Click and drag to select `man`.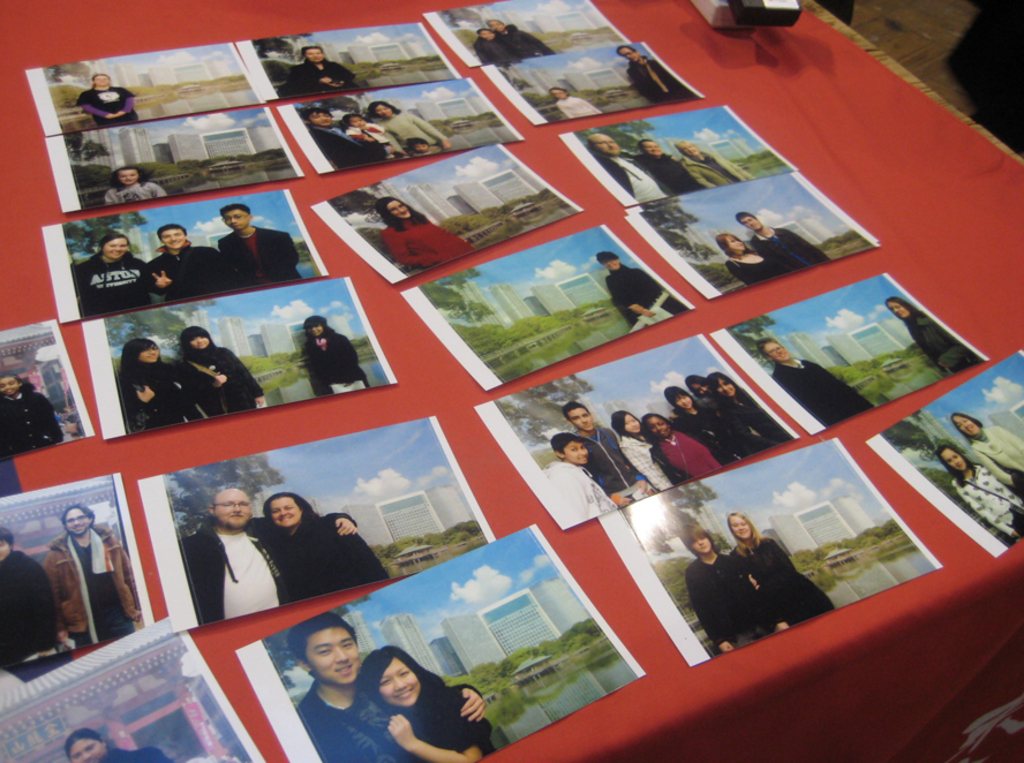
Selection: {"x1": 145, "y1": 225, "x2": 223, "y2": 305}.
